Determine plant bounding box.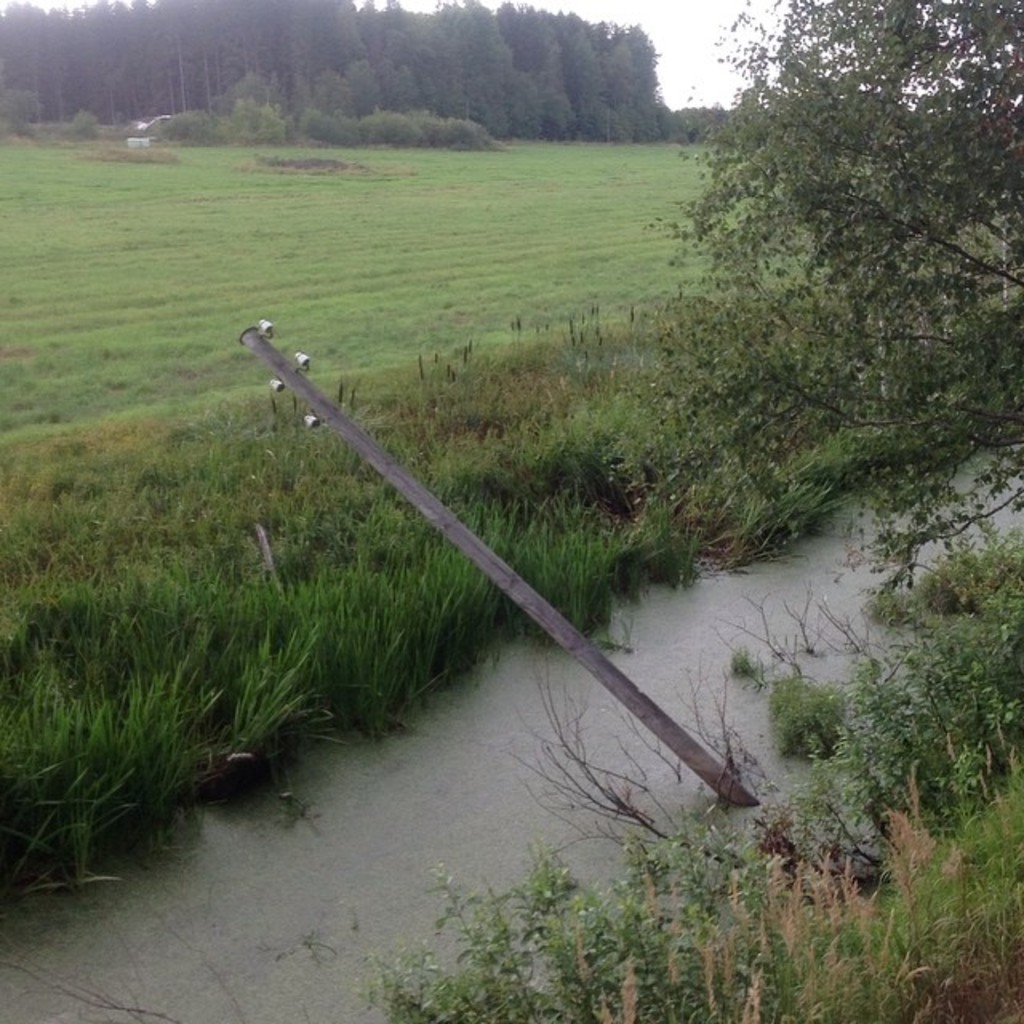
Determined: 368, 106, 432, 155.
